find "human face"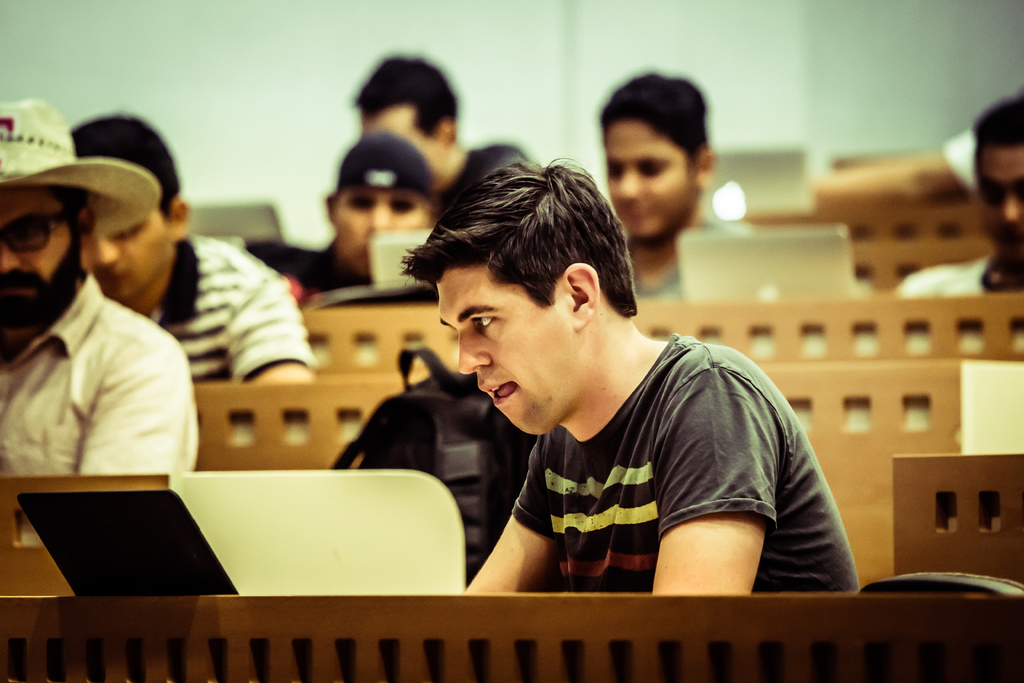
box=[0, 186, 81, 325]
